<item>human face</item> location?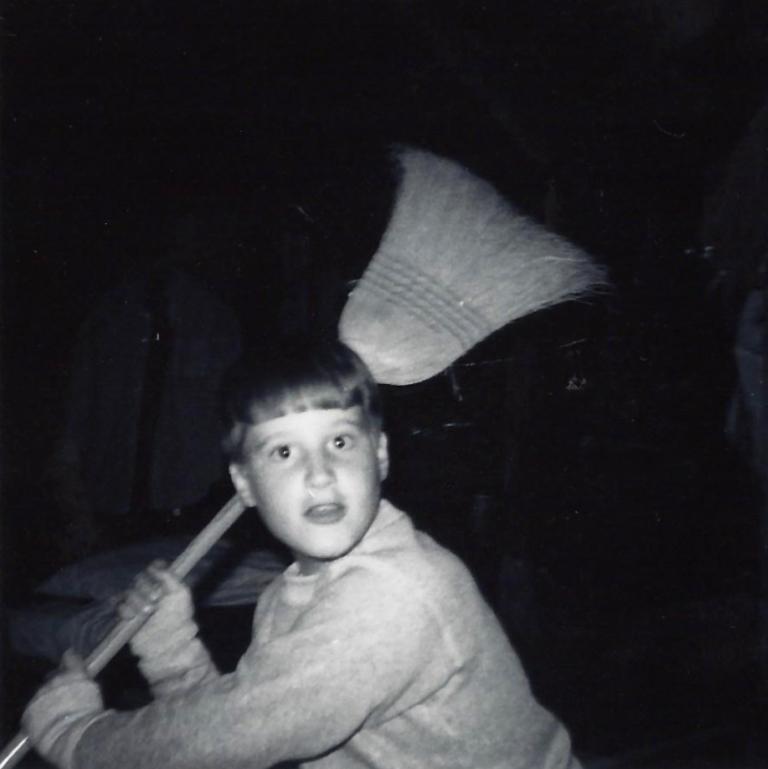
region(258, 410, 369, 556)
